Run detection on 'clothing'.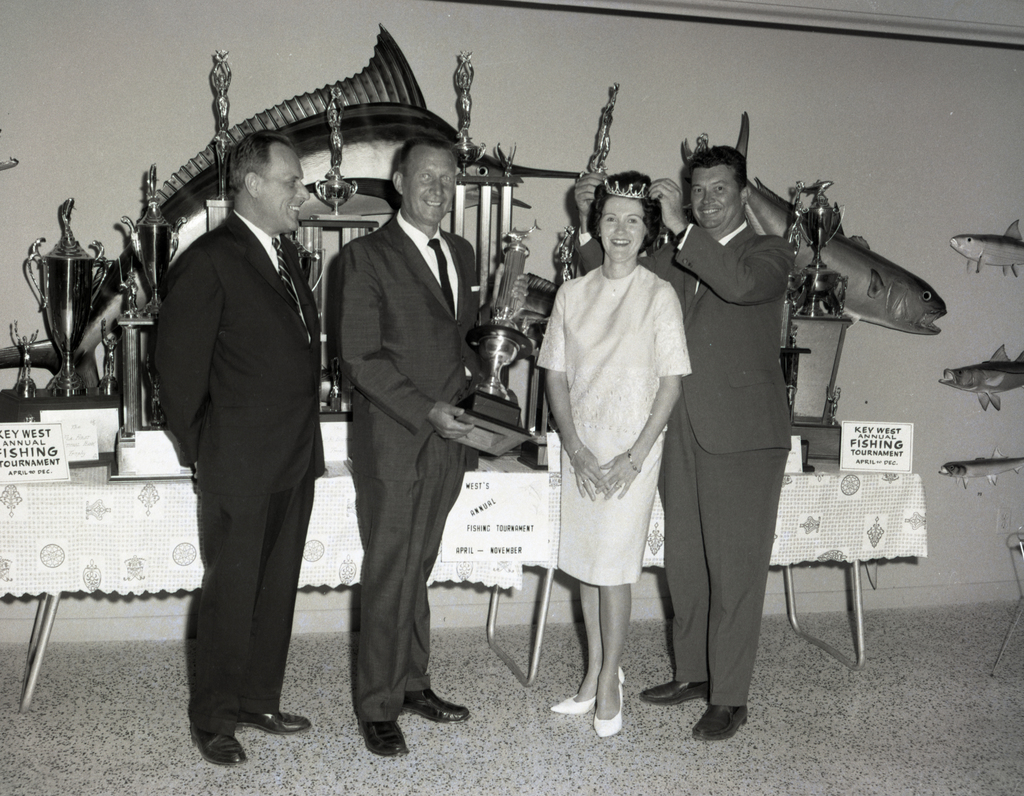
Result: (x1=538, y1=269, x2=698, y2=589).
